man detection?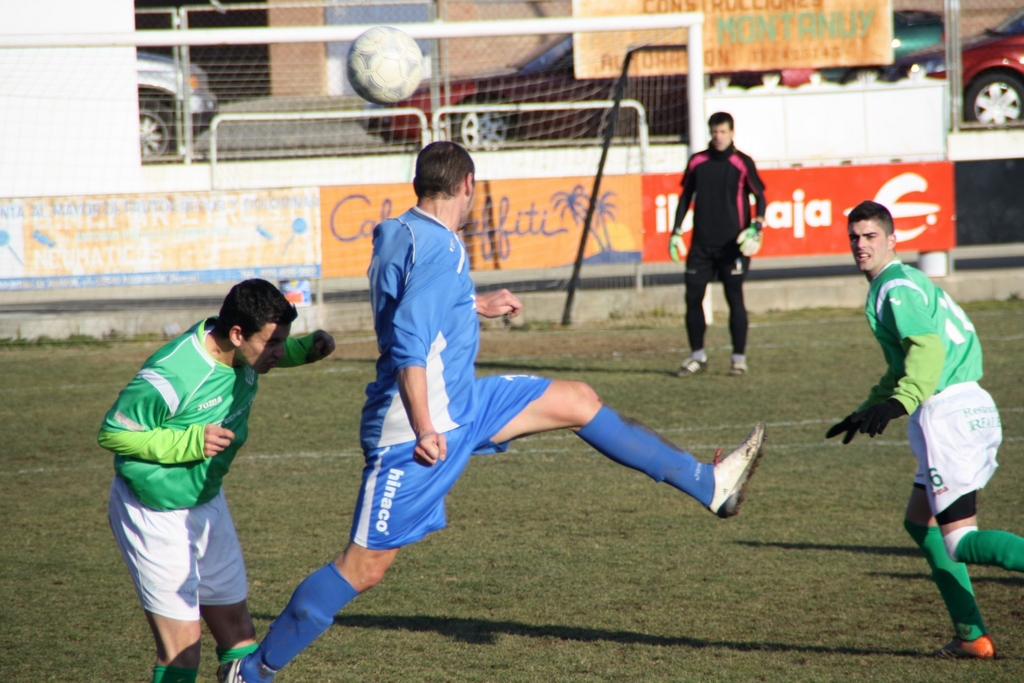
[673,110,767,378]
